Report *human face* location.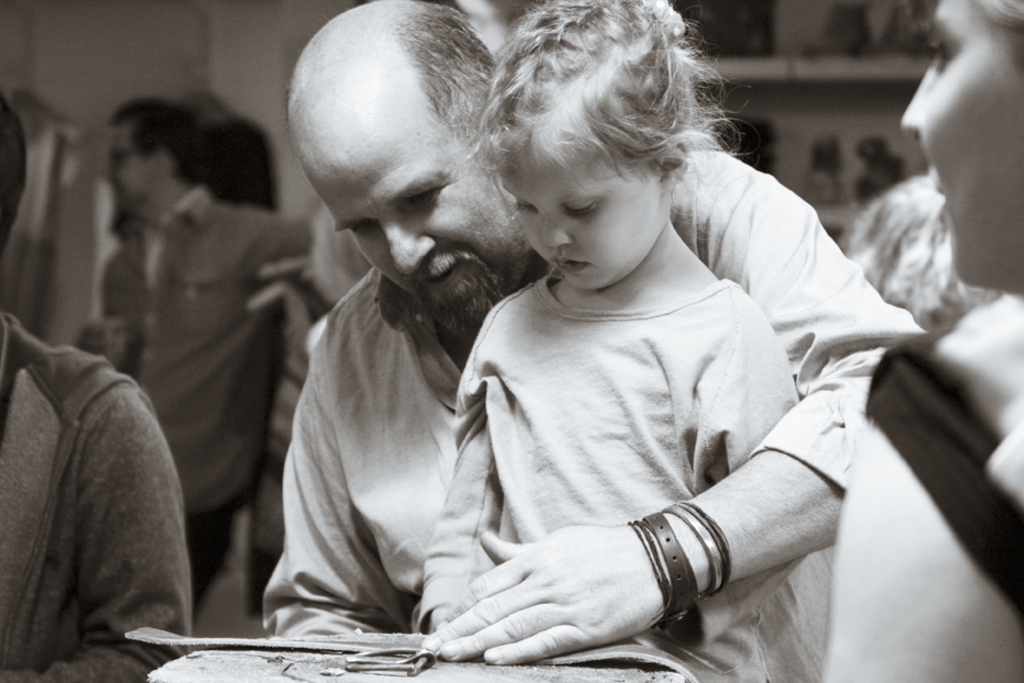
Report: pyautogui.locateOnScreen(505, 130, 684, 288).
